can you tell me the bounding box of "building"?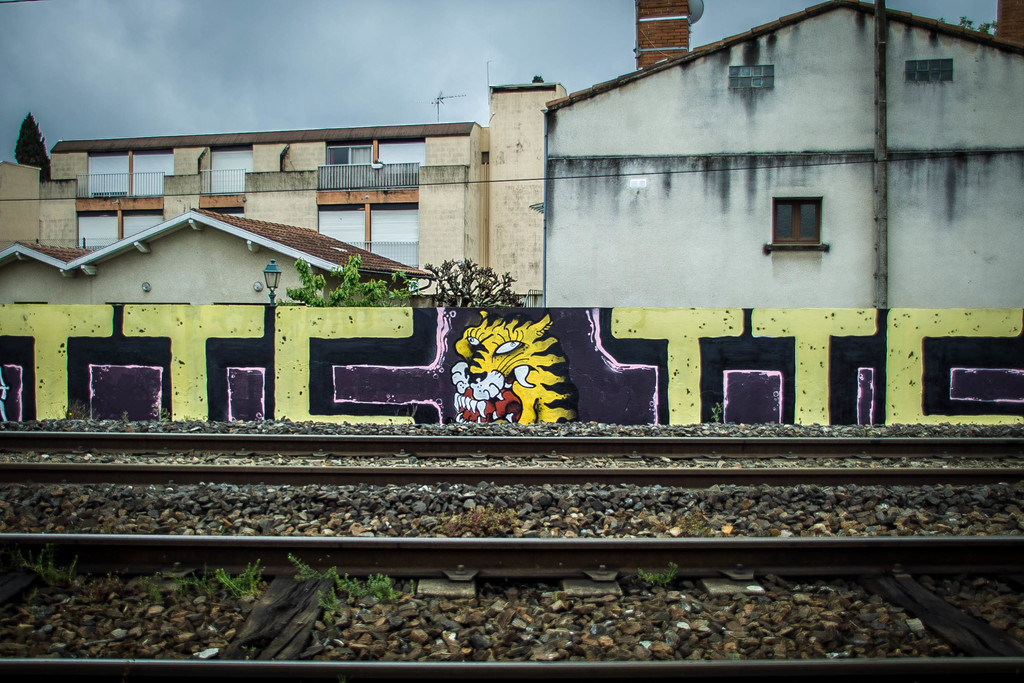
bbox=(0, 71, 568, 305).
